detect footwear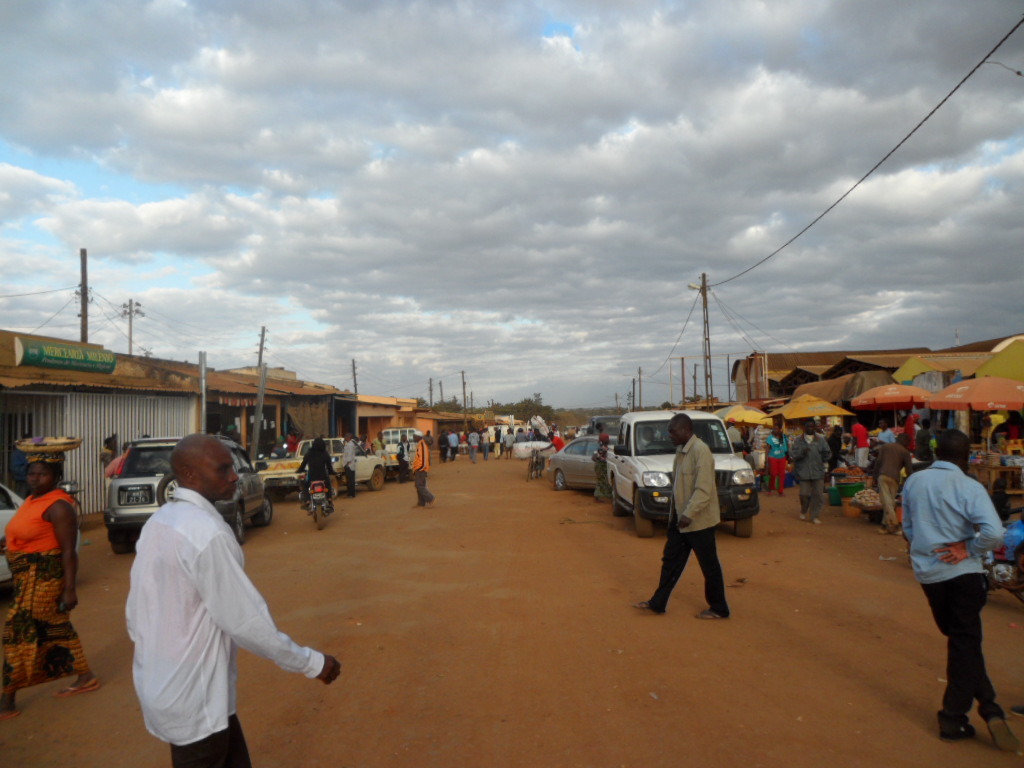
(695,606,729,621)
